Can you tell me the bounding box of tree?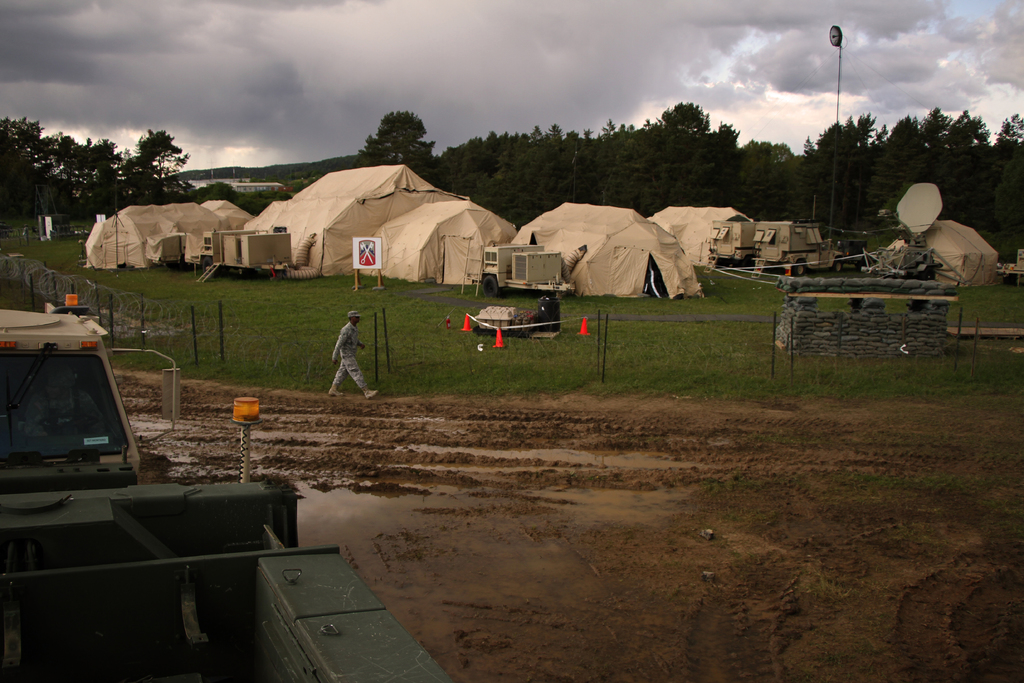
{"left": 871, "top": 112, "right": 925, "bottom": 217}.
